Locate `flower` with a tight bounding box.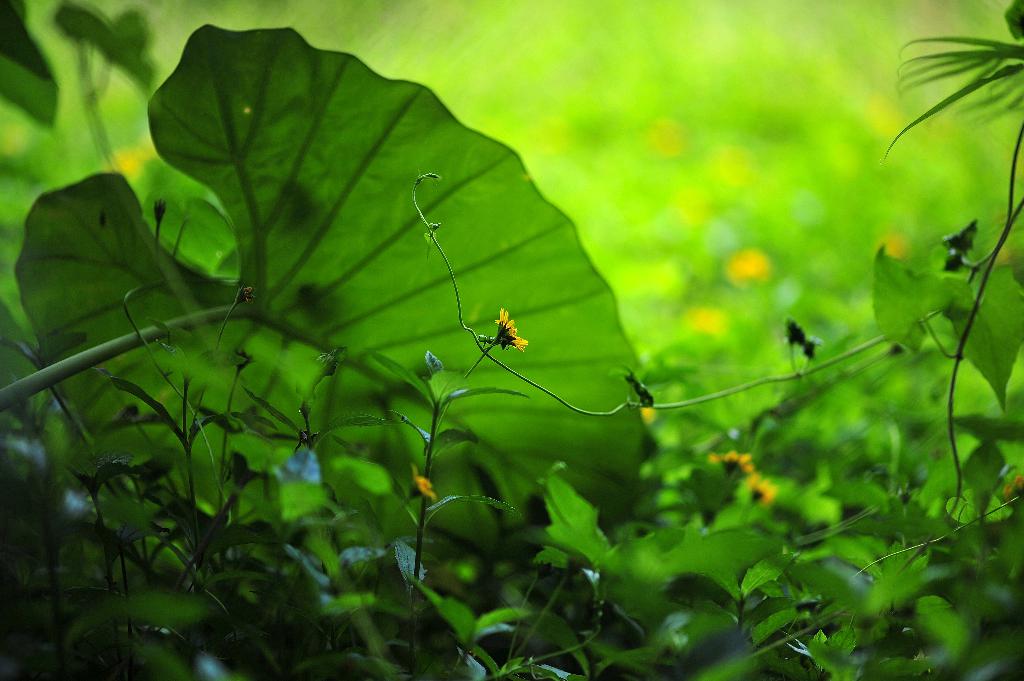
[left=56, top=481, right=101, bottom=529].
